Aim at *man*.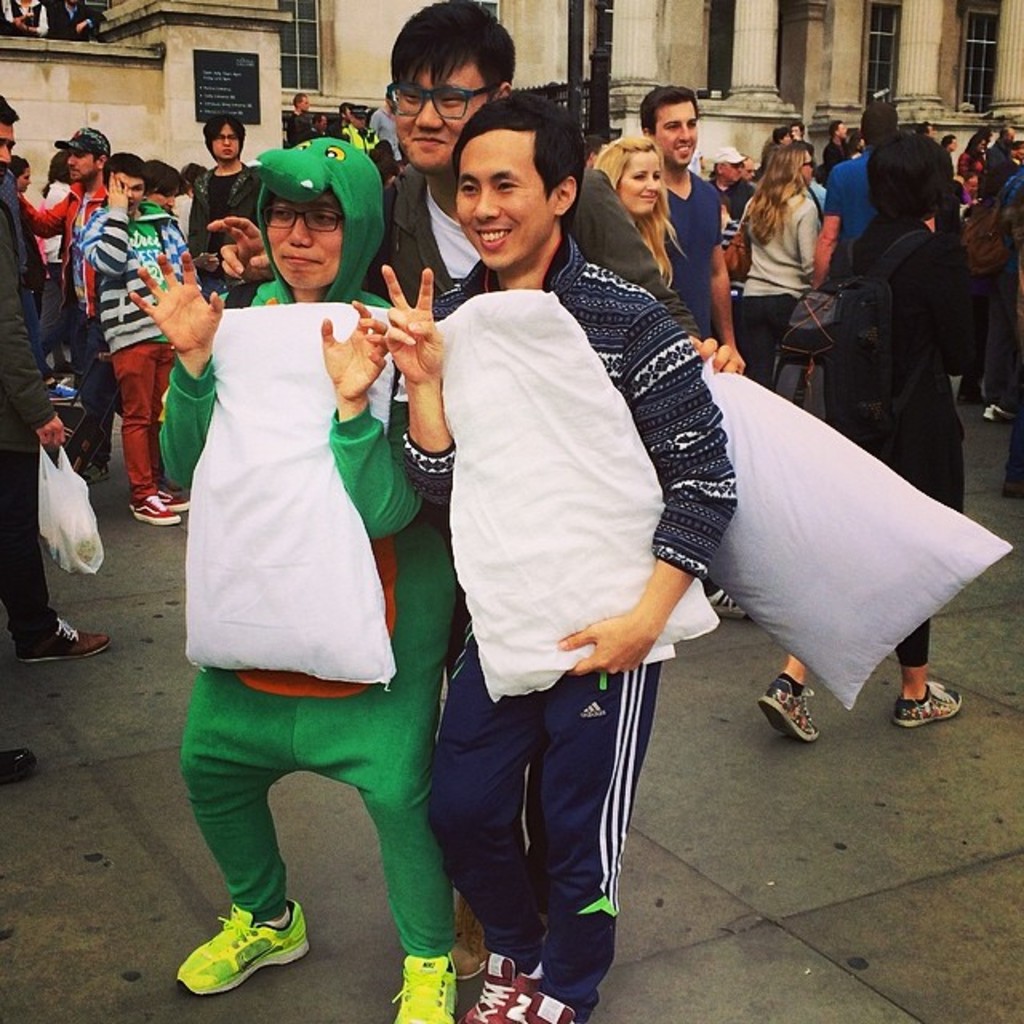
Aimed at [x1=918, y1=118, x2=942, y2=157].
